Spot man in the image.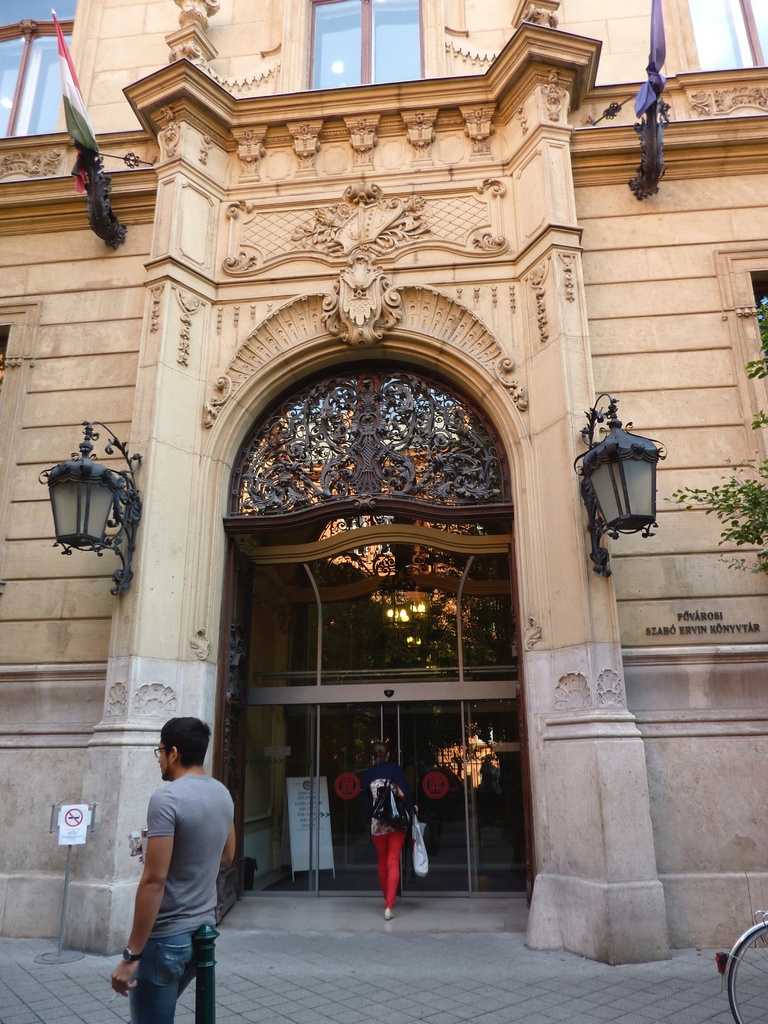
man found at region(97, 709, 246, 1023).
